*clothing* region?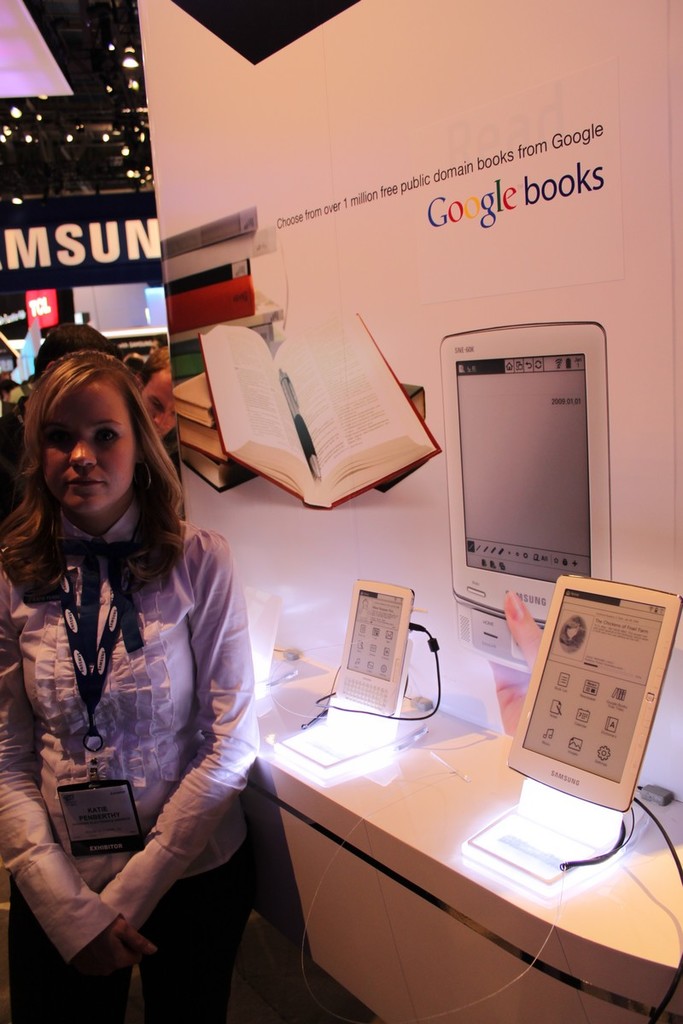
9/383/30/399
